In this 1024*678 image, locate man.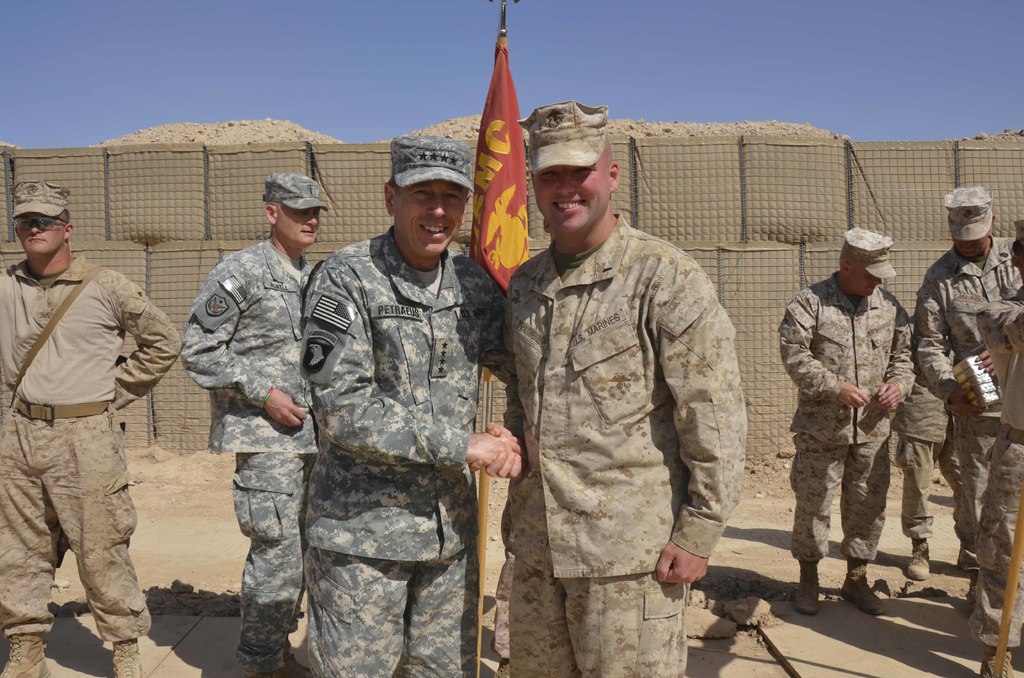
Bounding box: bbox=(980, 213, 1023, 677).
